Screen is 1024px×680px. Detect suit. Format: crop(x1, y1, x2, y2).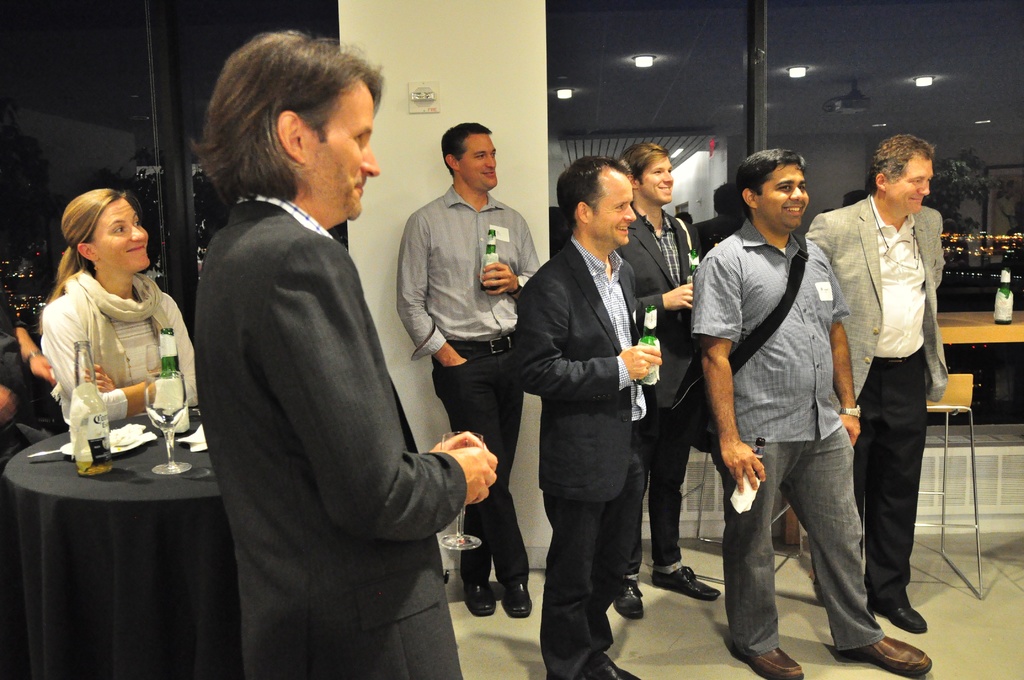
crop(512, 231, 641, 679).
